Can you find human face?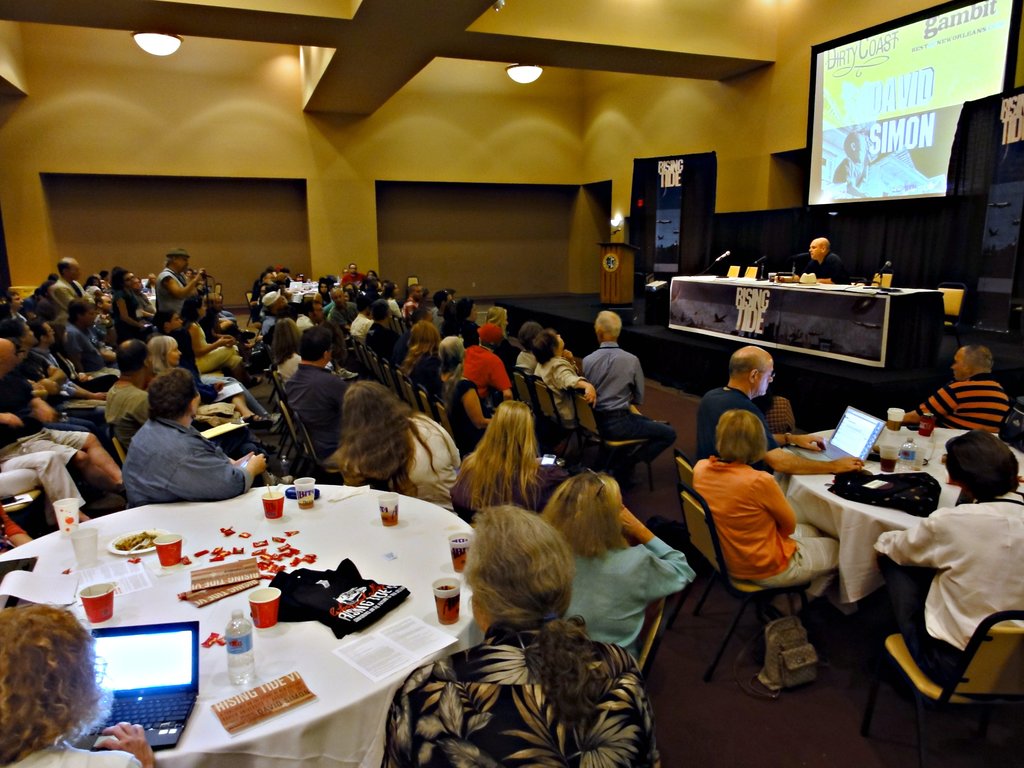
Yes, bounding box: (948, 352, 961, 378).
